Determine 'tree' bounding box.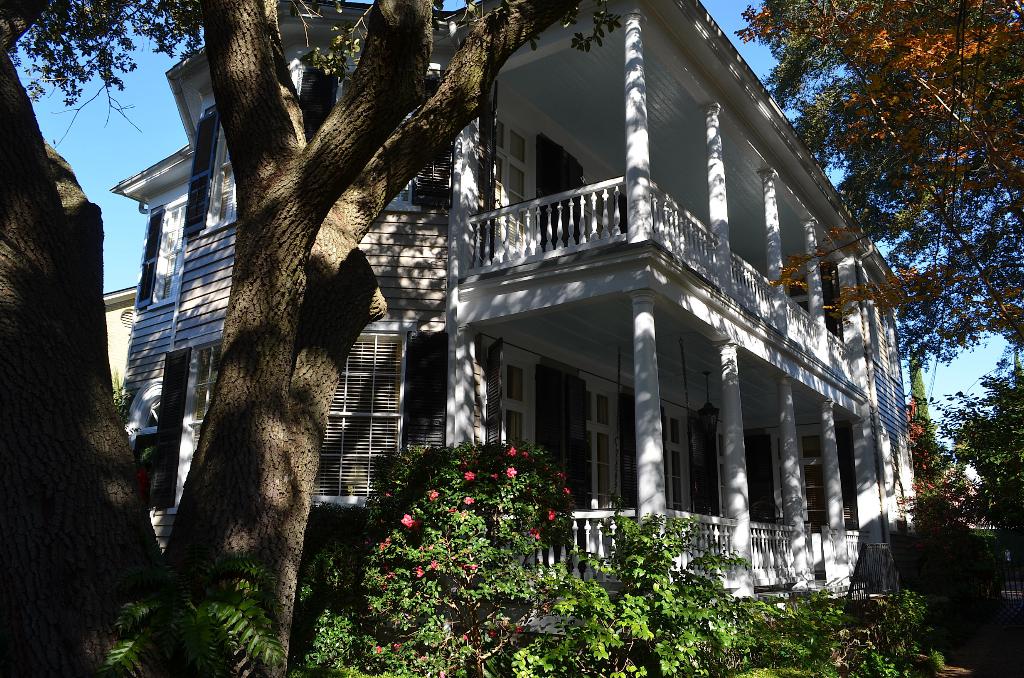
Determined: rect(0, 0, 621, 677).
